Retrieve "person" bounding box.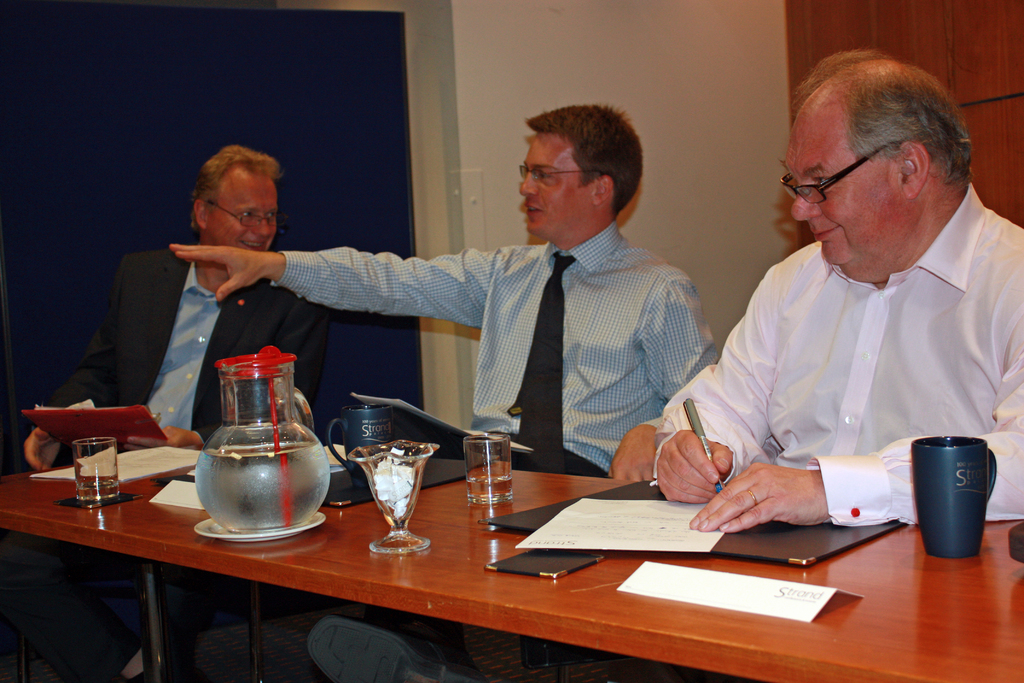
Bounding box: (left=168, top=103, right=719, bottom=682).
